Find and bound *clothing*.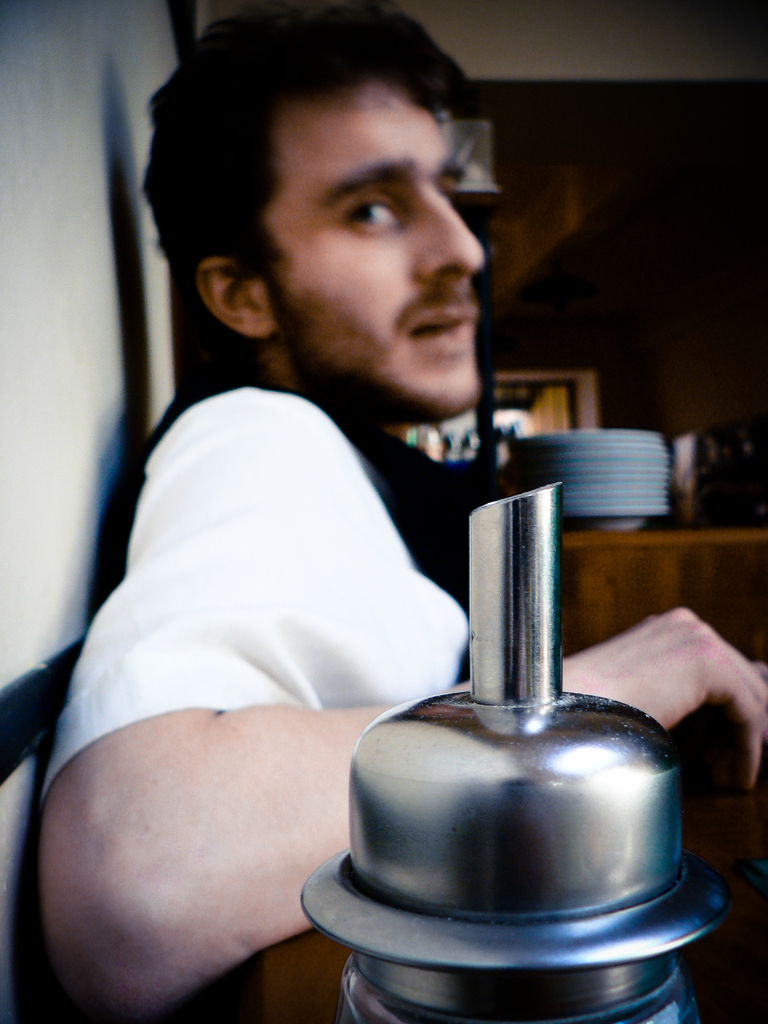
Bound: 117/241/725/1017.
